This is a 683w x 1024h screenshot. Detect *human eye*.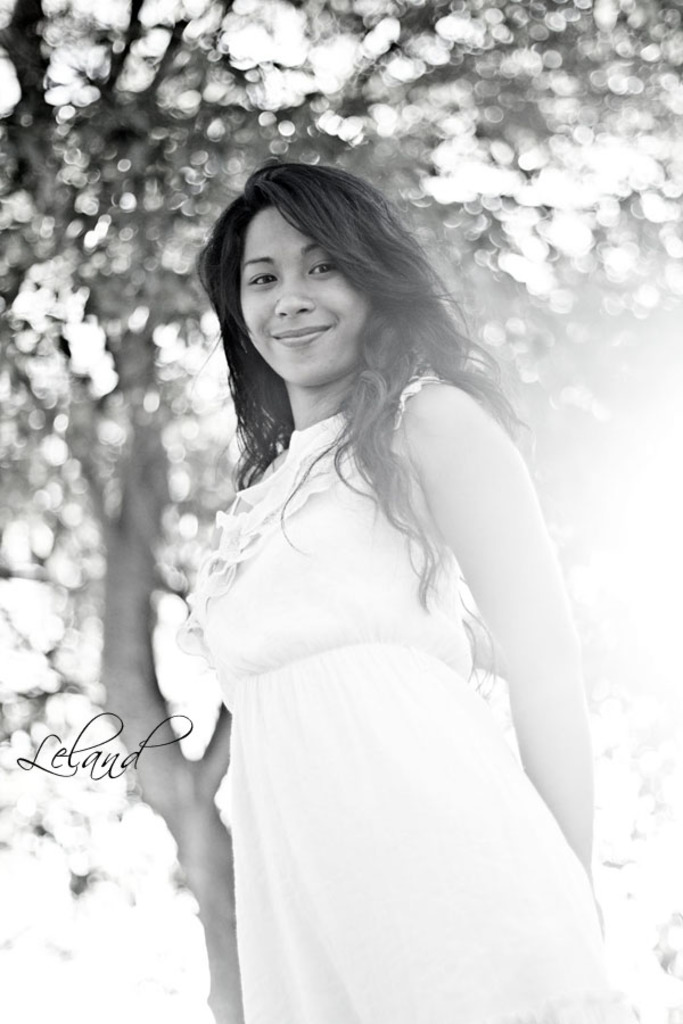
bbox=(246, 269, 274, 289).
